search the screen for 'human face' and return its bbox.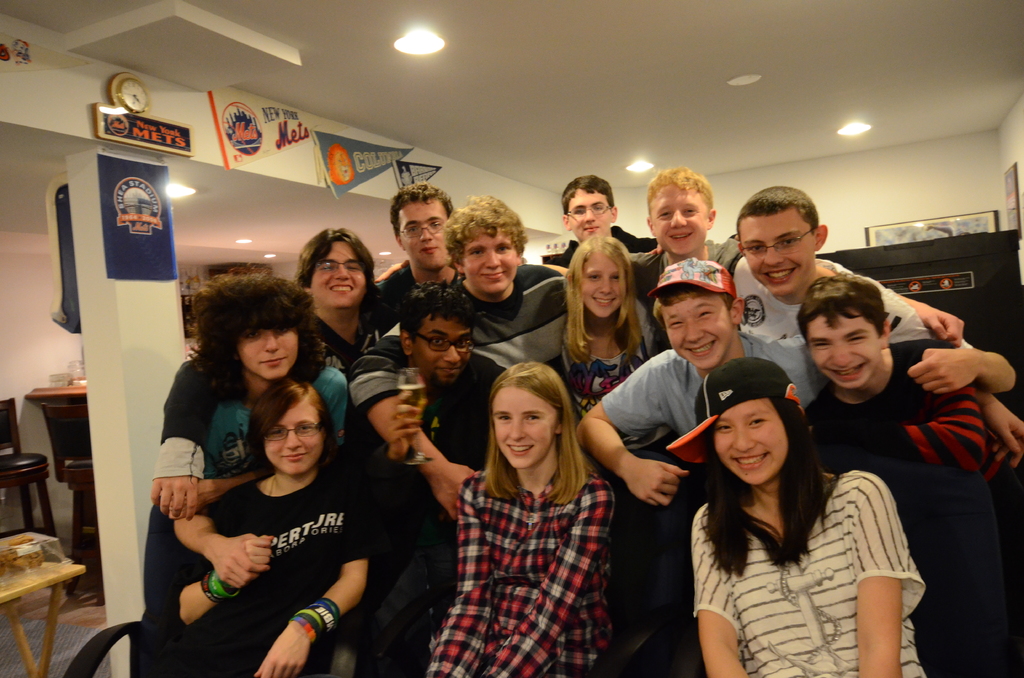
Found: select_region(310, 240, 367, 309).
